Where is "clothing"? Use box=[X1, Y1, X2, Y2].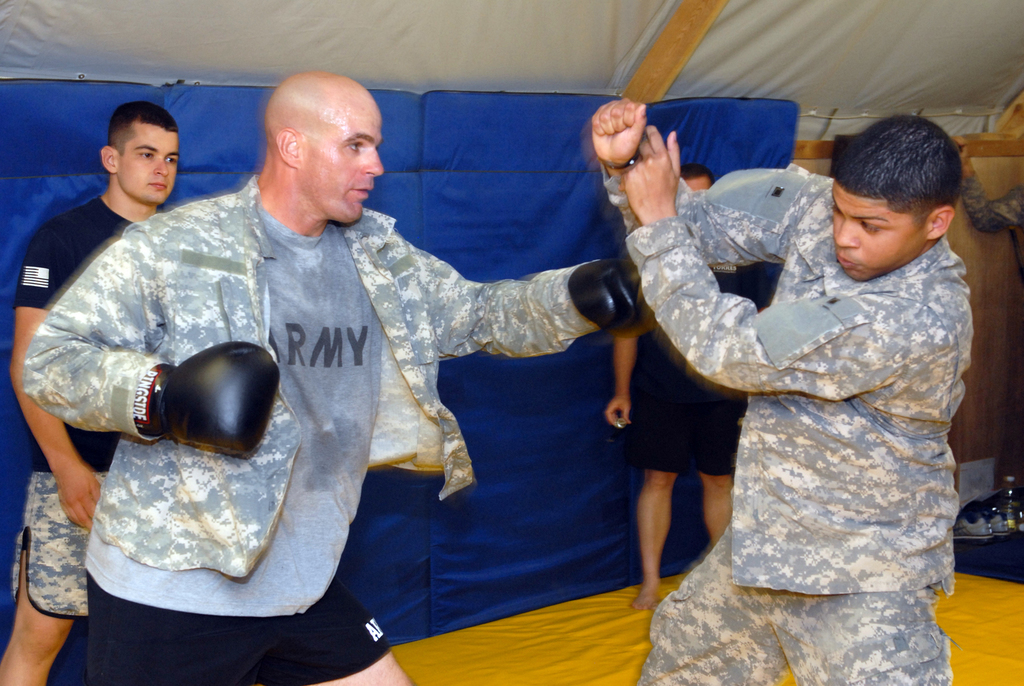
box=[8, 193, 137, 619].
